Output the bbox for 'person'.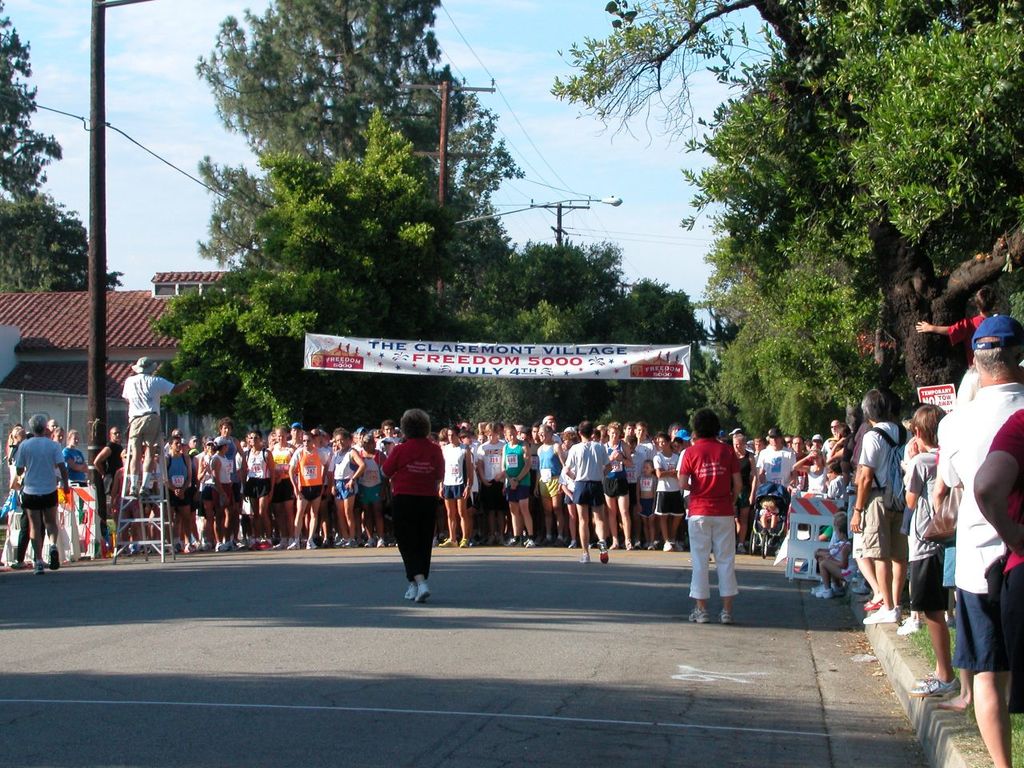
(x1=378, y1=406, x2=446, y2=606).
